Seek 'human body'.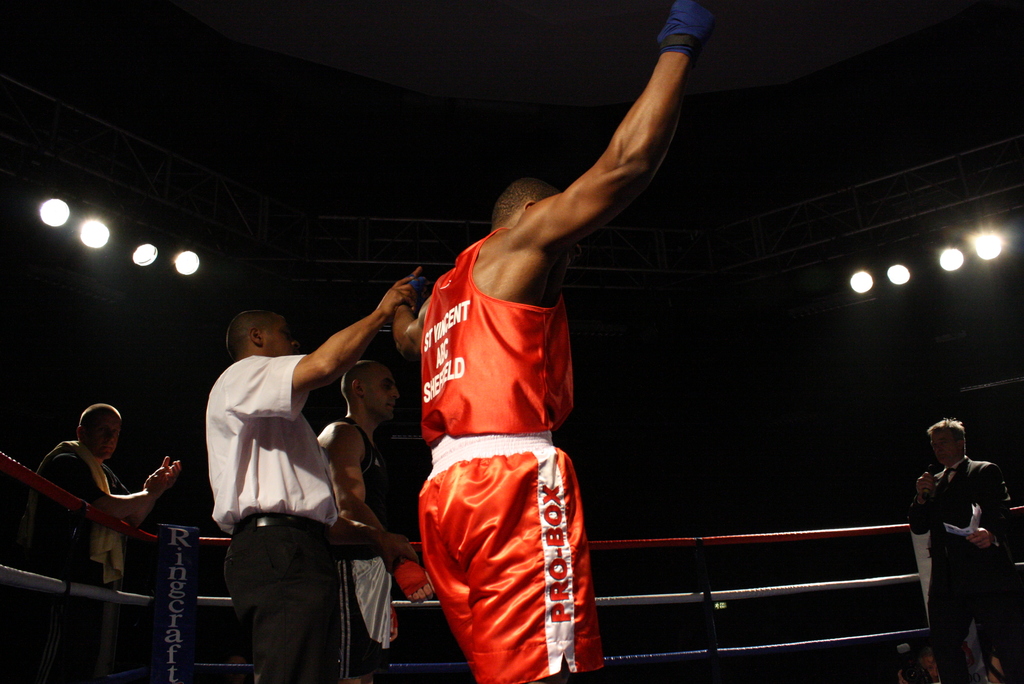
[left=909, top=414, right=1023, bottom=680].
